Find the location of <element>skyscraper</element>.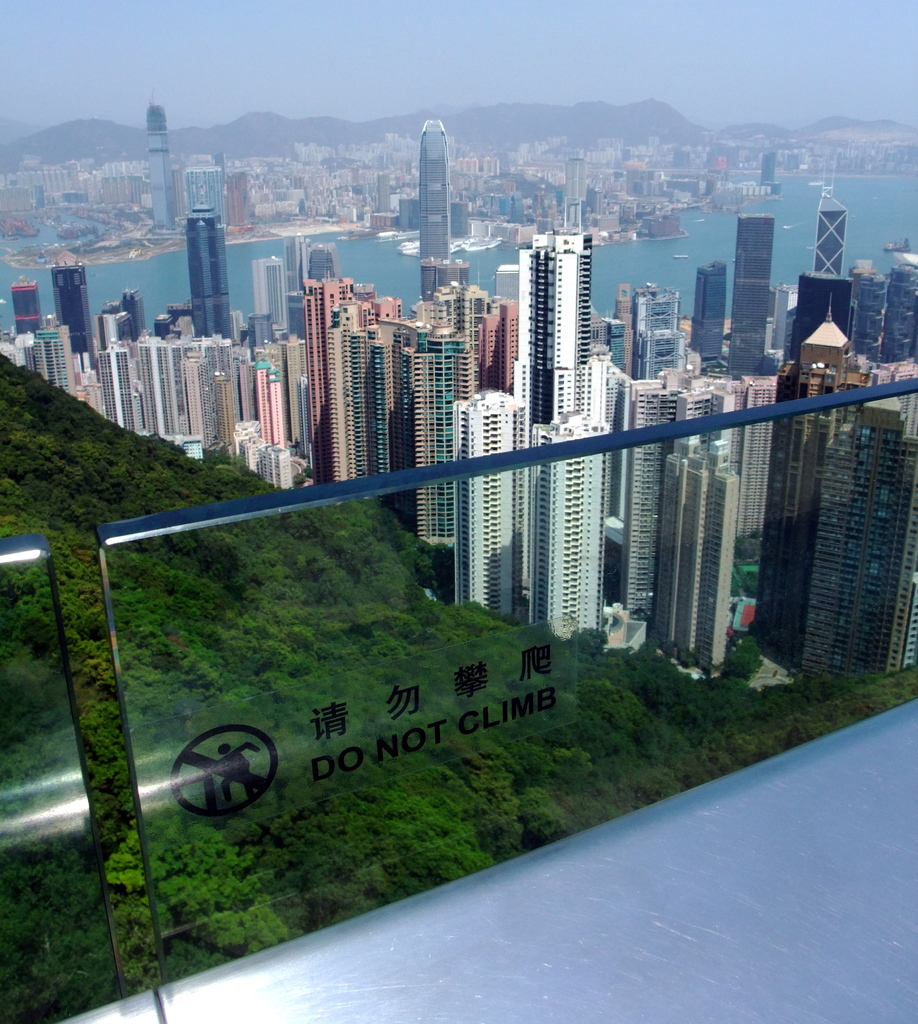
Location: 184,192,230,337.
